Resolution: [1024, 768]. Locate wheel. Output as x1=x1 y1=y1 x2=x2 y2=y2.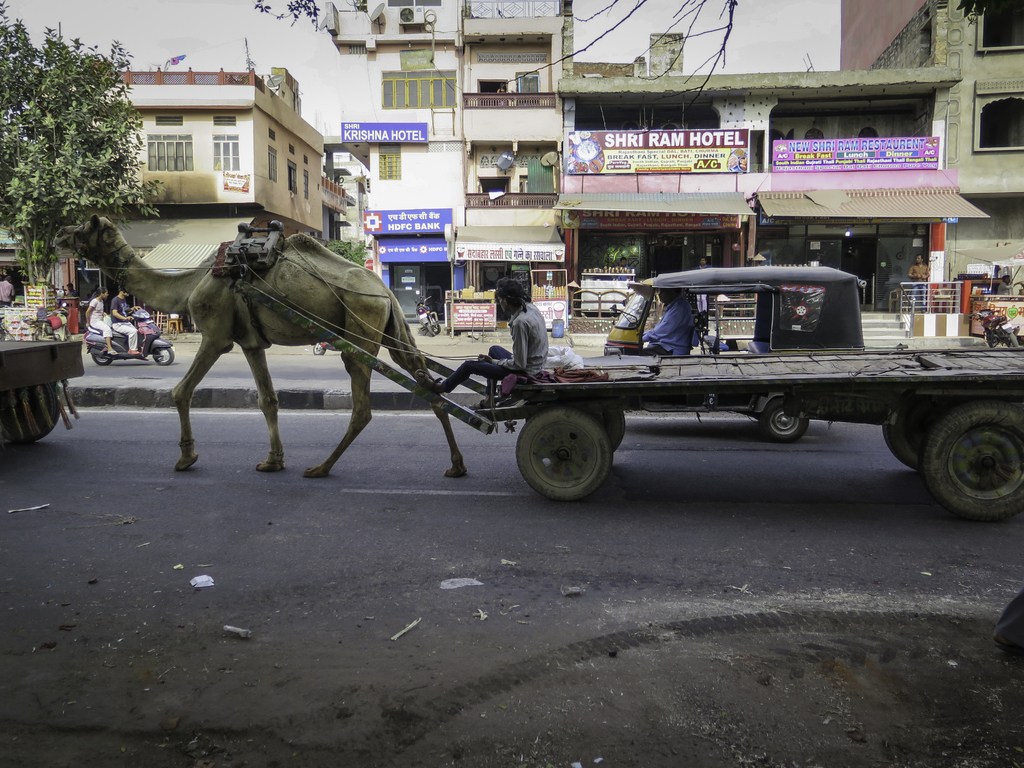
x1=999 y1=326 x2=1021 y2=355.
